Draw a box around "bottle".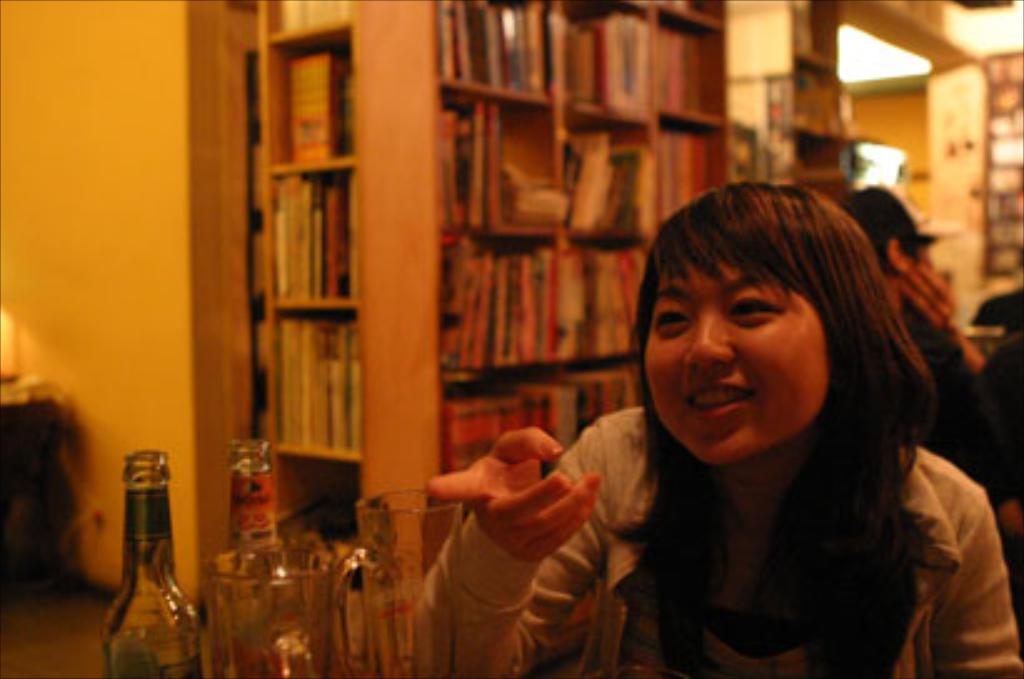
(x1=100, y1=452, x2=195, y2=674).
